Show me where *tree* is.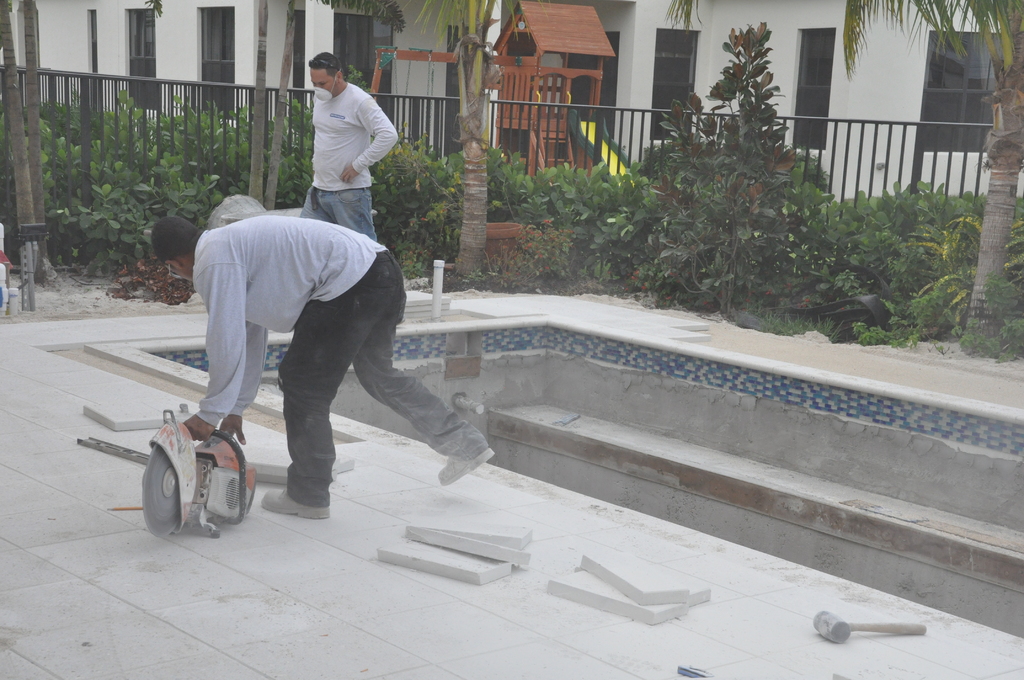
*tree* is at <bbox>412, 0, 701, 277</bbox>.
